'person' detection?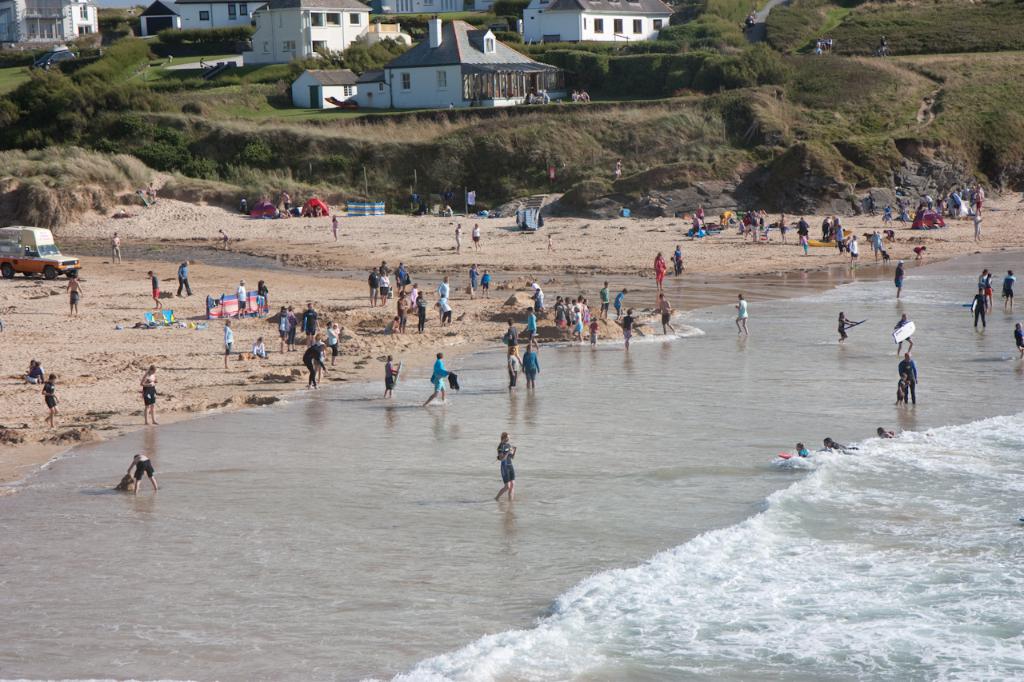
left=495, top=433, right=518, bottom=502
